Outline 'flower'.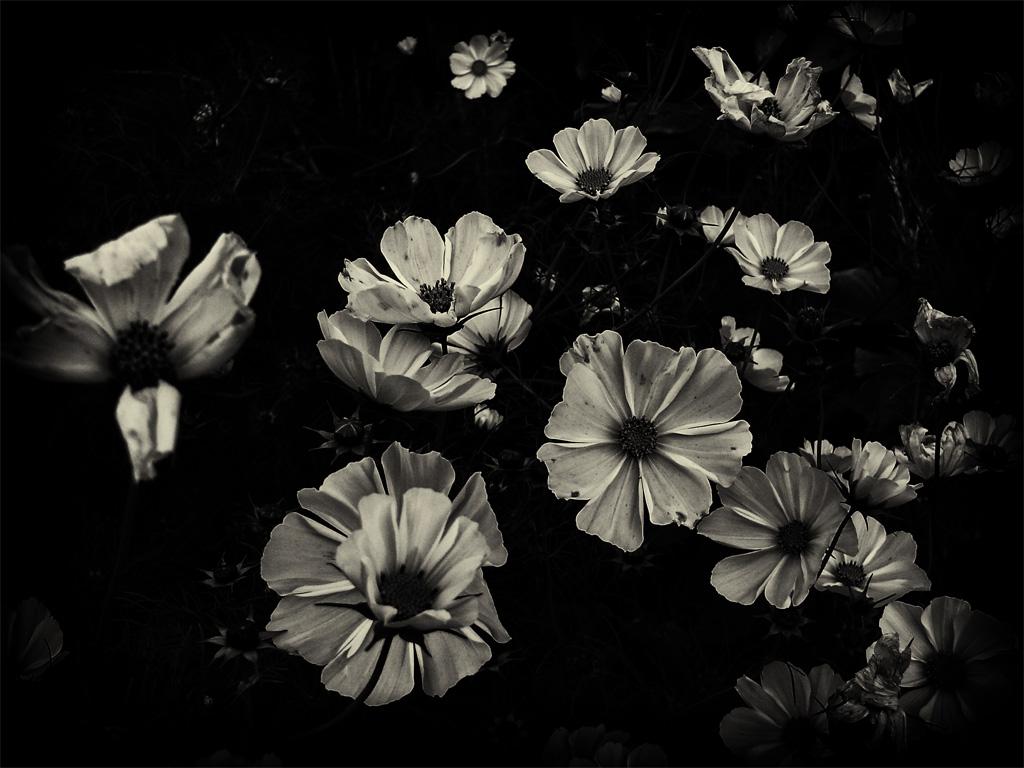
Outline: rect(340, 209, 529, 326).
